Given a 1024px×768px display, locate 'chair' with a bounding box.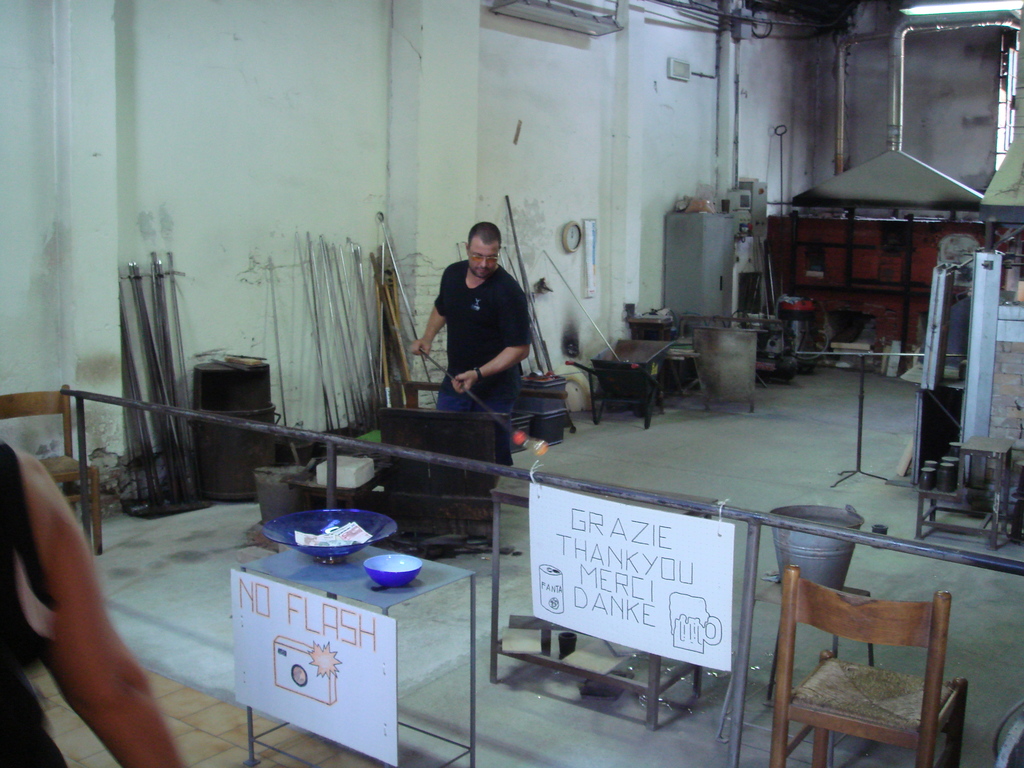
Located: <region>0, 381, 106, 559</region>.
